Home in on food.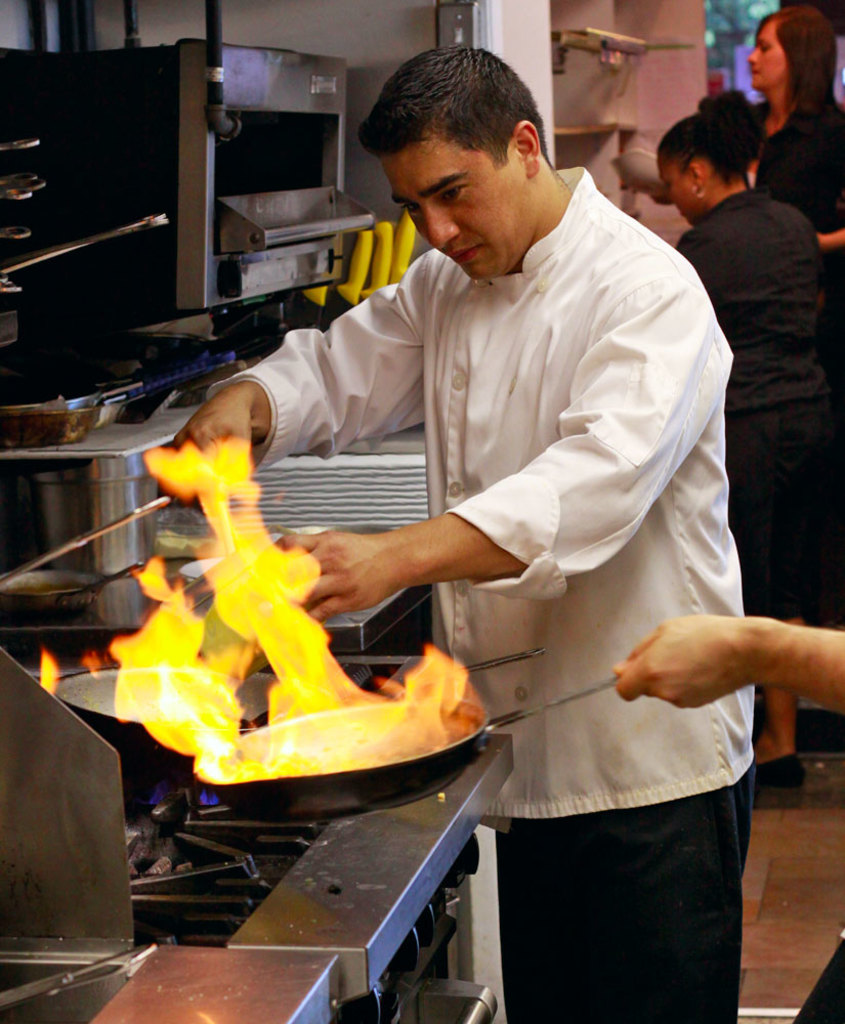
Homed in at Rect(381, 644, 483, 734).
